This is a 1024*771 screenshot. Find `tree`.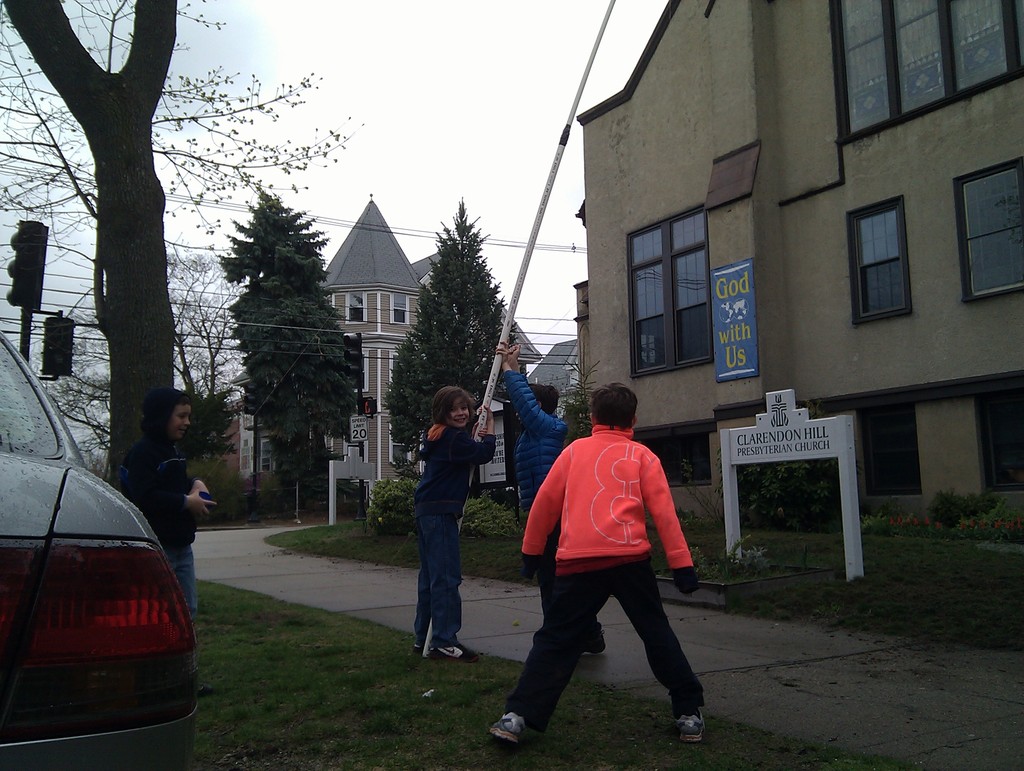
Bounding box: l=24, t=250, r=248, b=453.
